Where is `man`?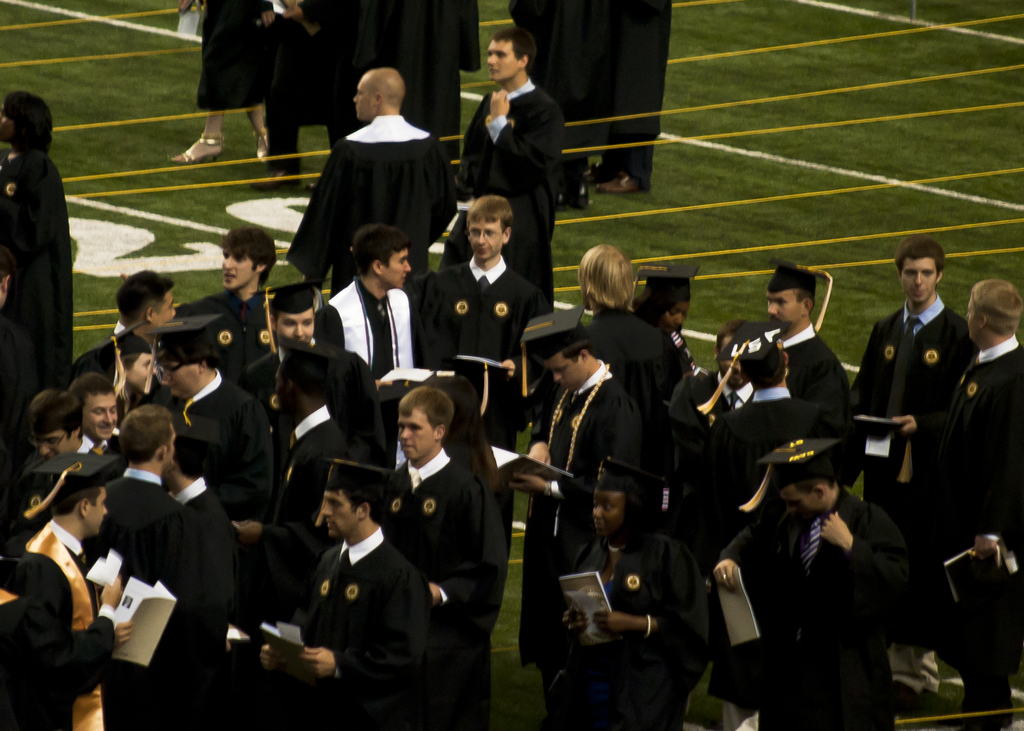
0,452,142,730.
